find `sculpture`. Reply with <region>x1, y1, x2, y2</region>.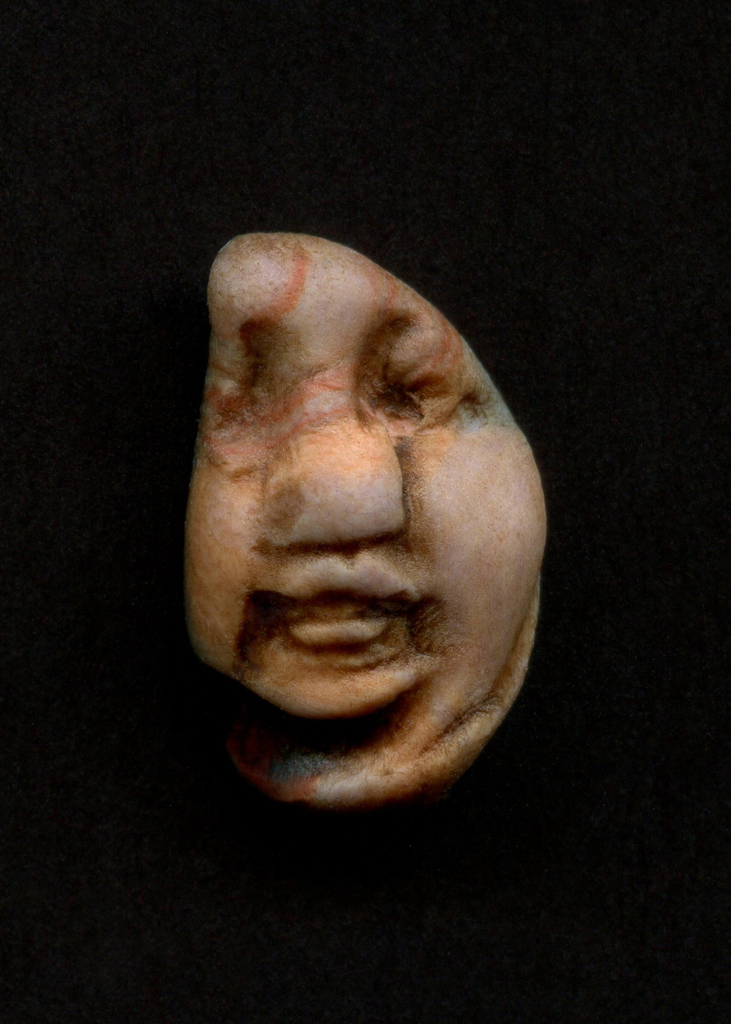
<region>184, 216, 537, 806</region>.
